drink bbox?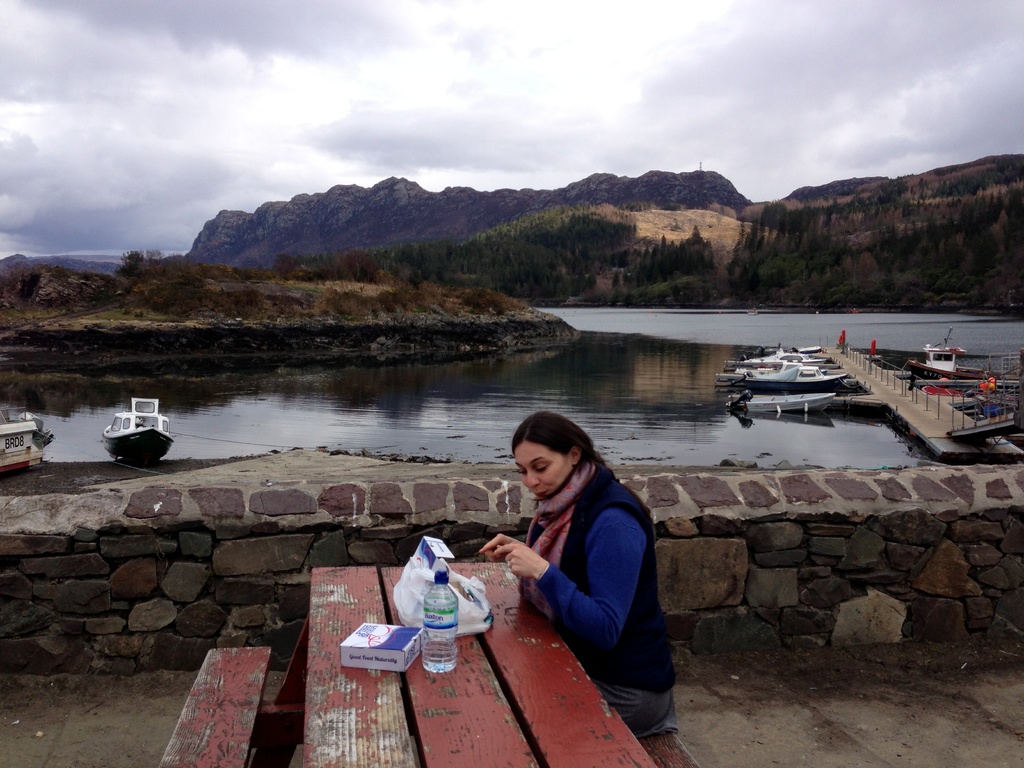
[422,647,462,673]
